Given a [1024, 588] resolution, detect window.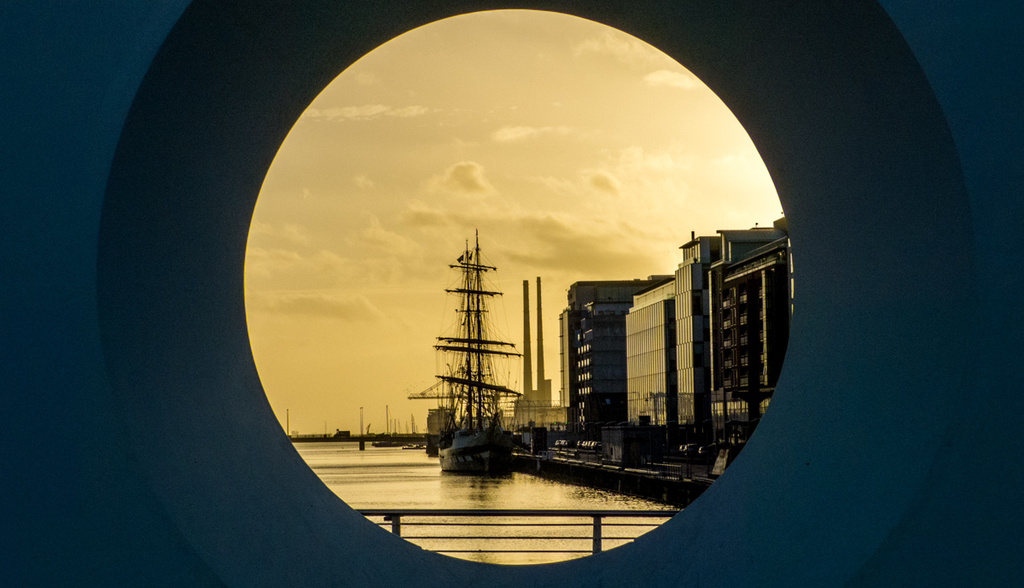
<box>740,311,749,326</box>.
